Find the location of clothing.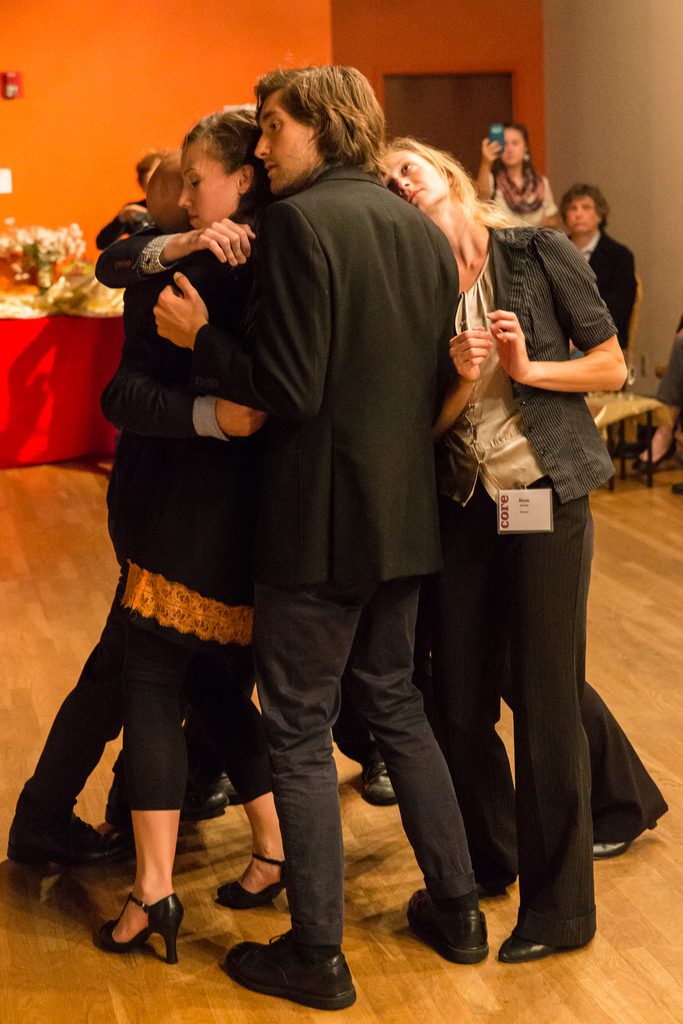
Location: [left=547, top=228, right=646, bottom=406].
